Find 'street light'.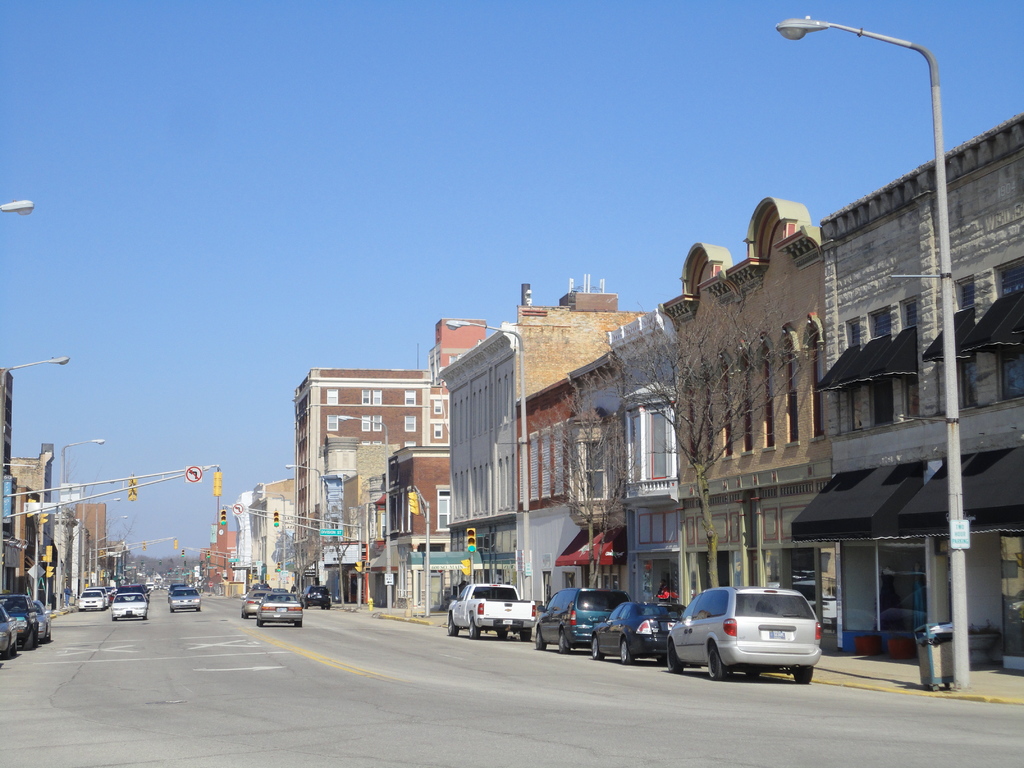
253 490 285 586.
